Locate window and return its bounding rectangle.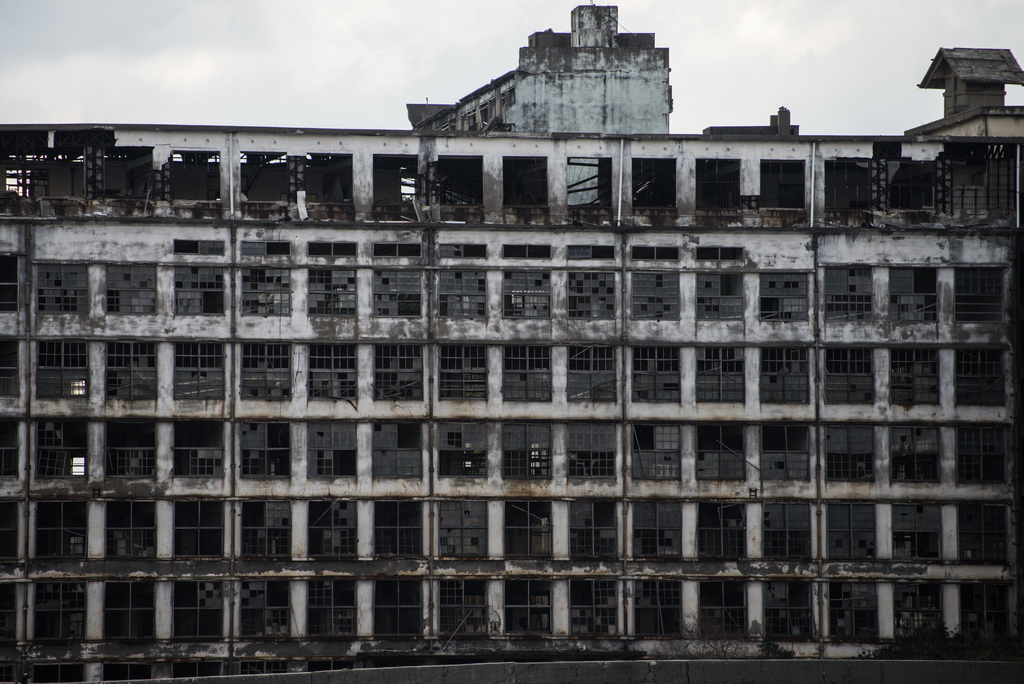
rect(172, 268, 228, 315).
